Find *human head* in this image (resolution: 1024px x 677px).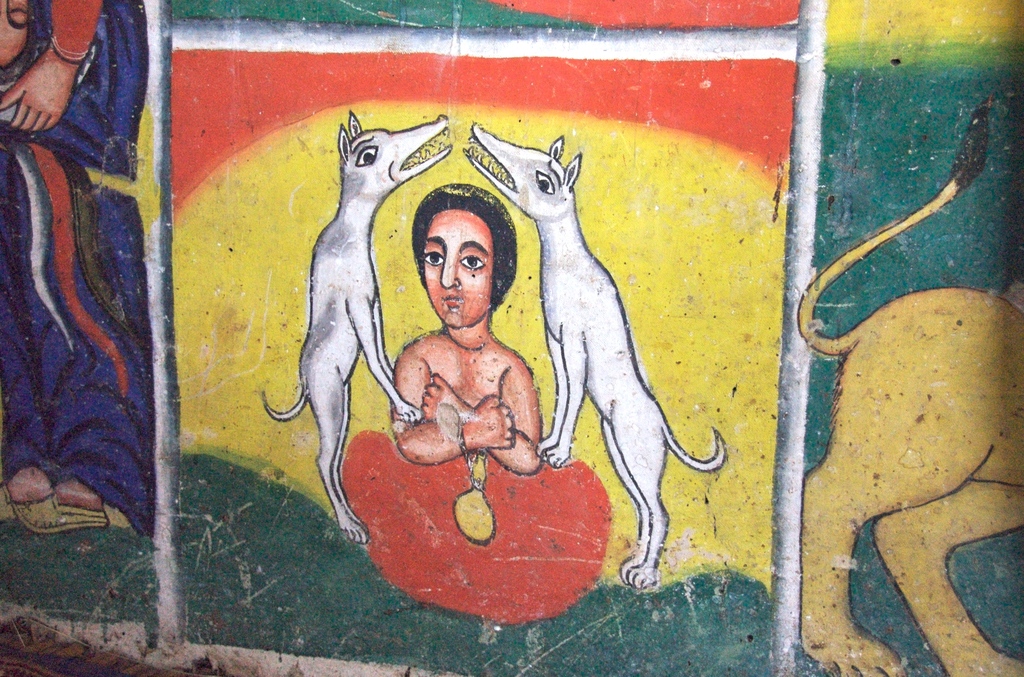
box(0, 0, 29, 72).
